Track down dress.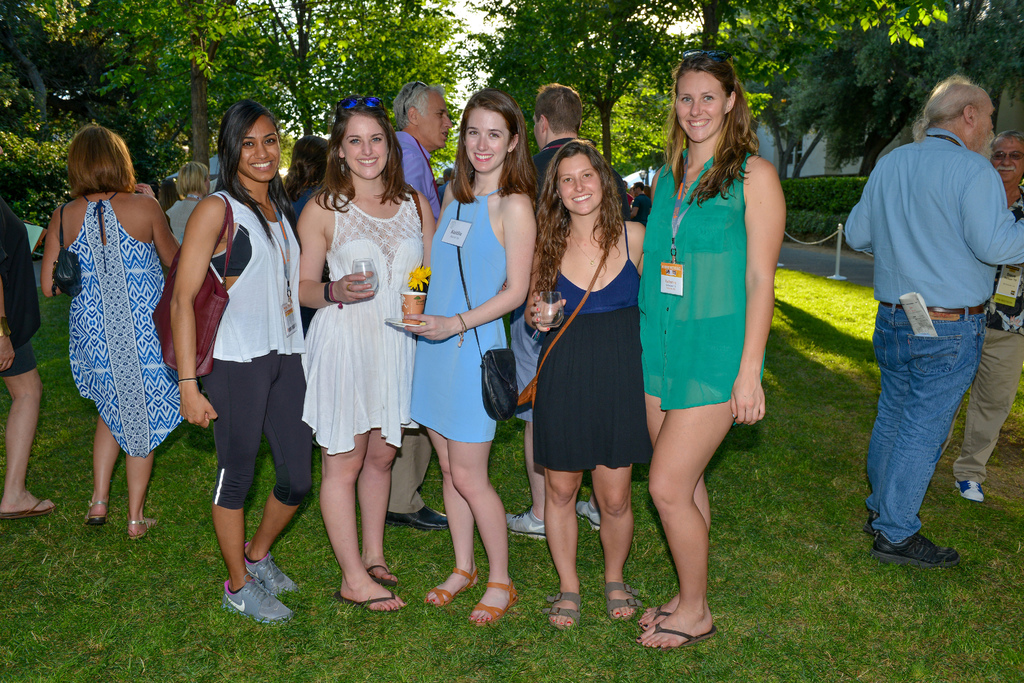
Tracked to {"left": 636, "top": 145, "right": 765, "bottom": 412}.
